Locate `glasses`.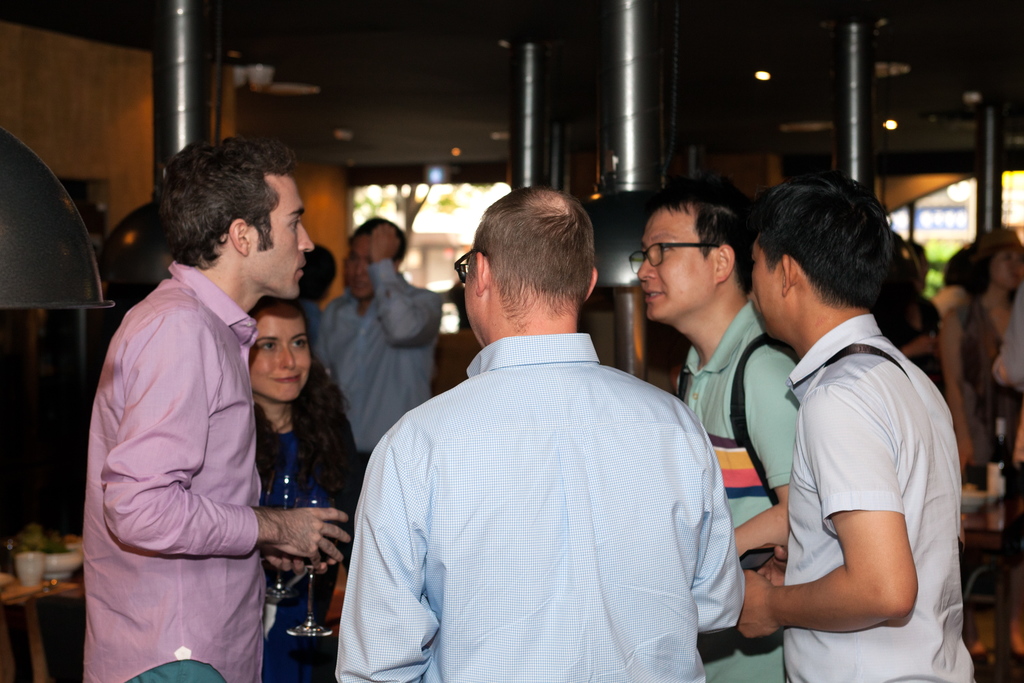
Bounding box: [x1=628, y1=243, x2=722, y2=279].
